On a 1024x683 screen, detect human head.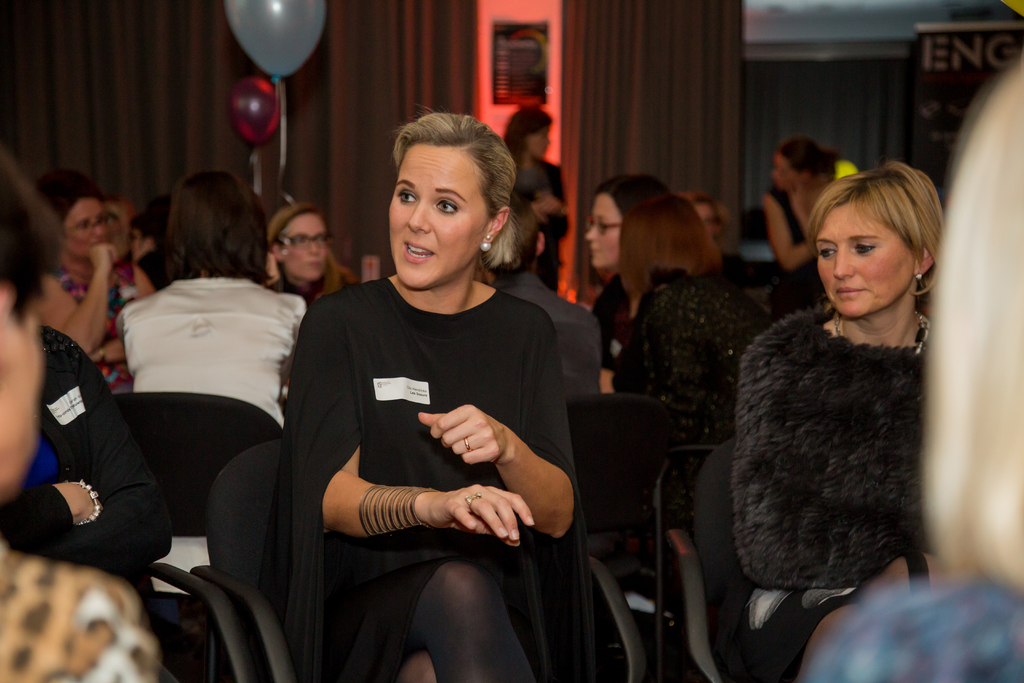
x1=814, y1=170, x2=932, y2=318.
